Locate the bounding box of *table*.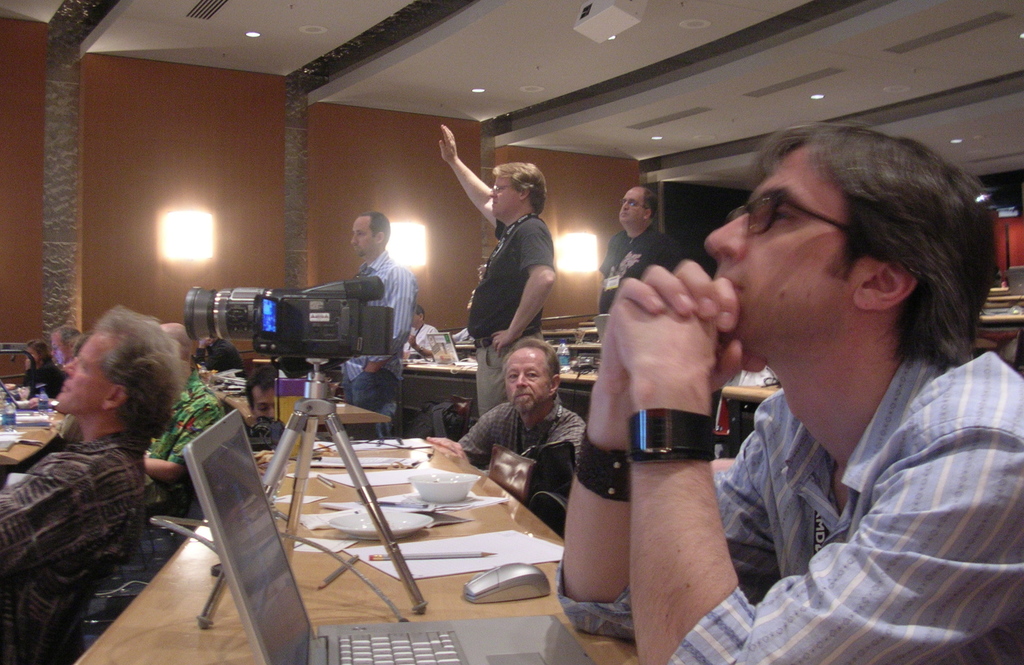
Bounding box: crop(725, 382, 781, 459).
